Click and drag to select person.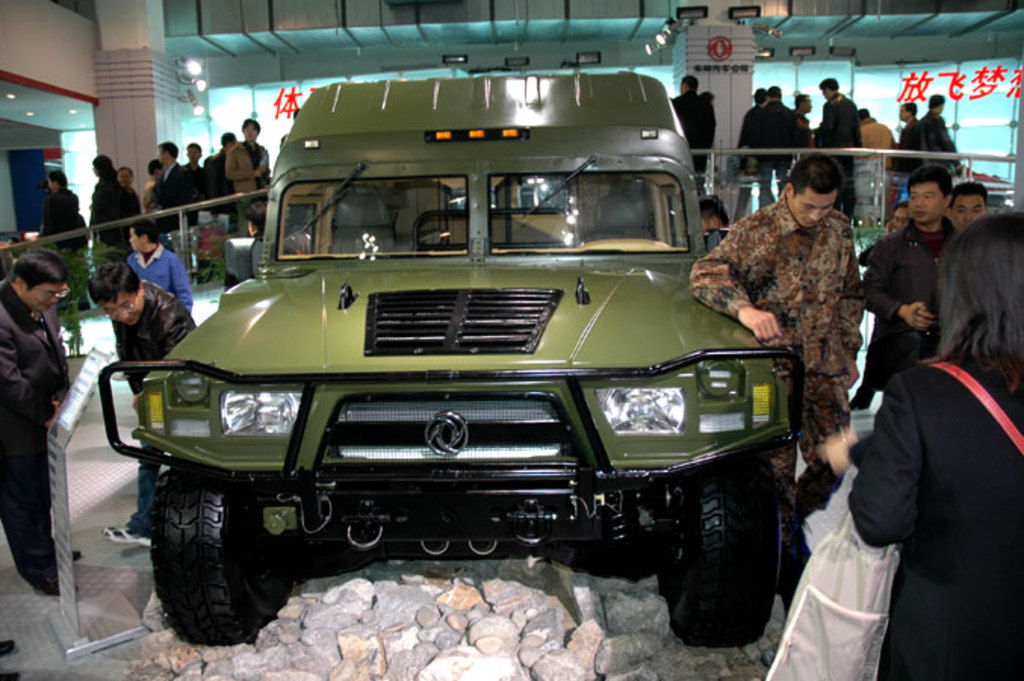
Selection: <bbox>127, 221, 195, 309</bbox>.
